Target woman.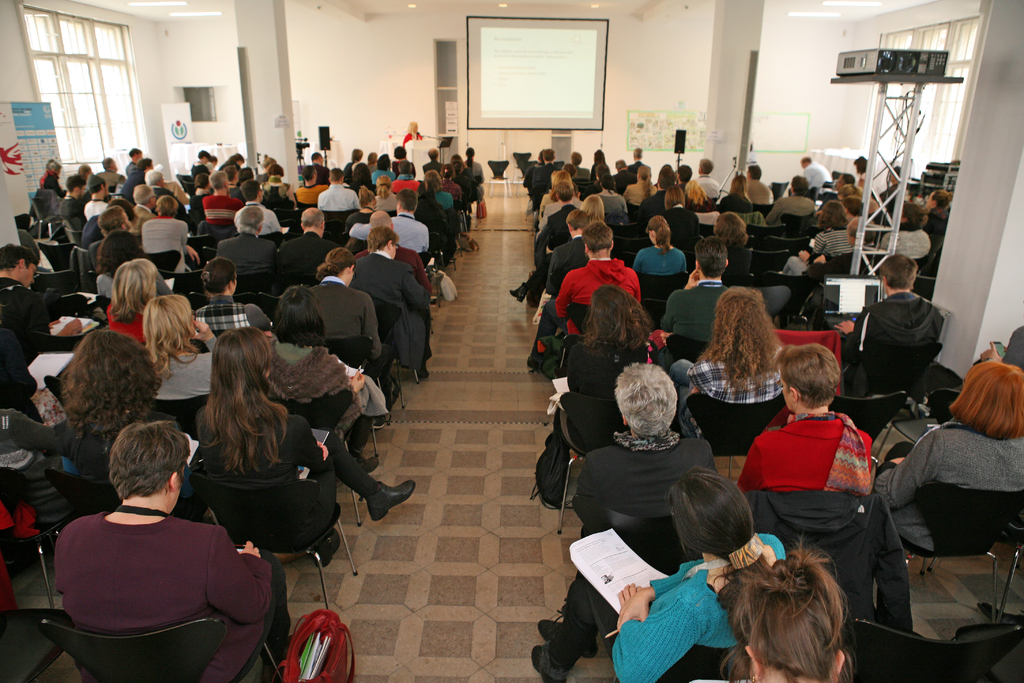
Target region: [left=686, top=176, right=715, bottom=213].
